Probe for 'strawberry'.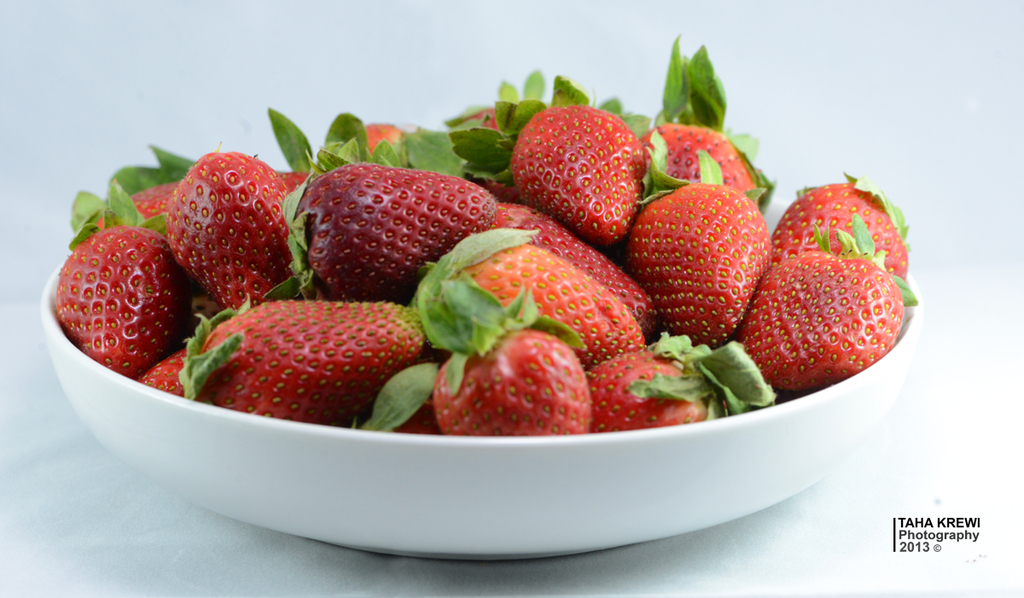
Probe result: (left=624, top=175, right=768, bottom=336).
